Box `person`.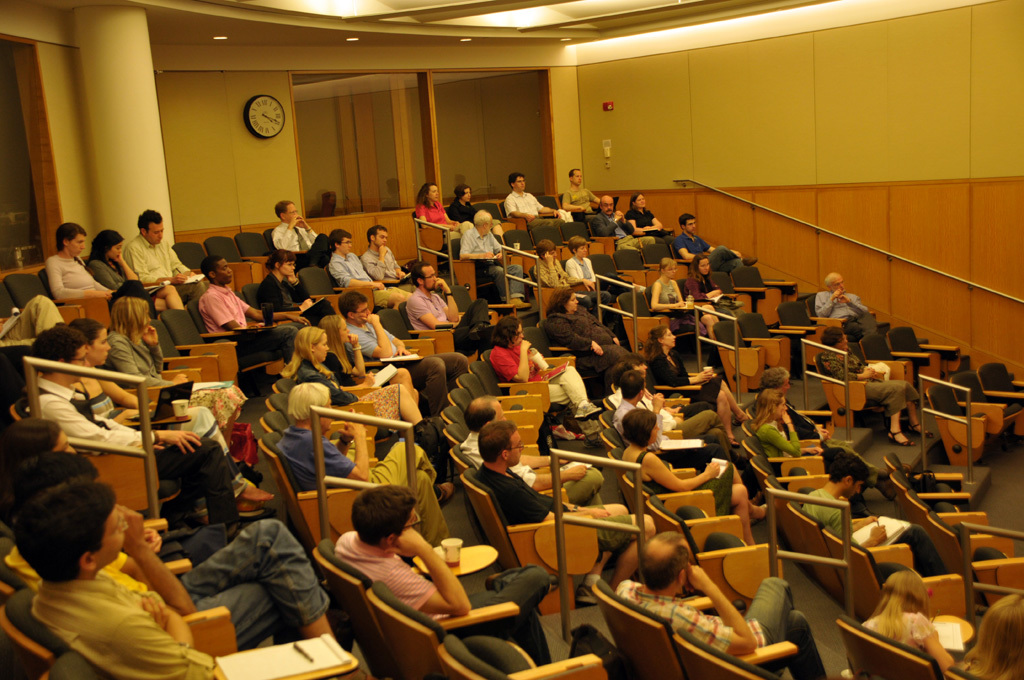
crop(360, 226, 414, 284).
